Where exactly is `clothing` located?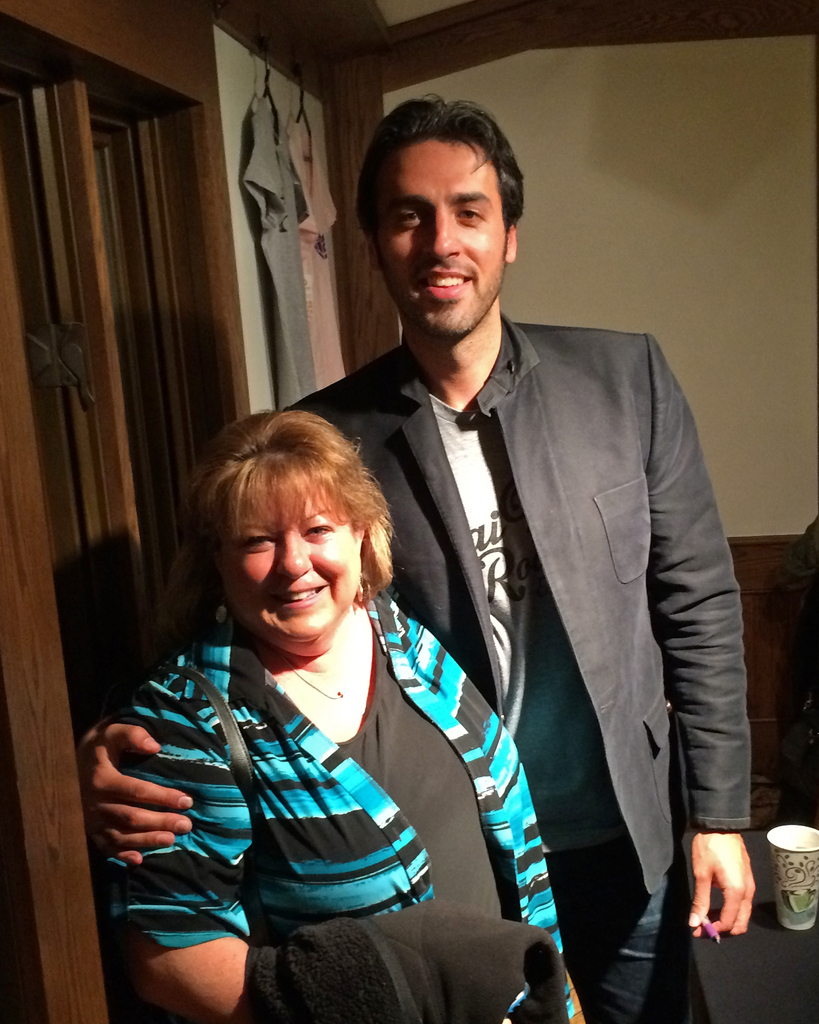
Its bounding box is select_region(97, 573, 585, 1023).
